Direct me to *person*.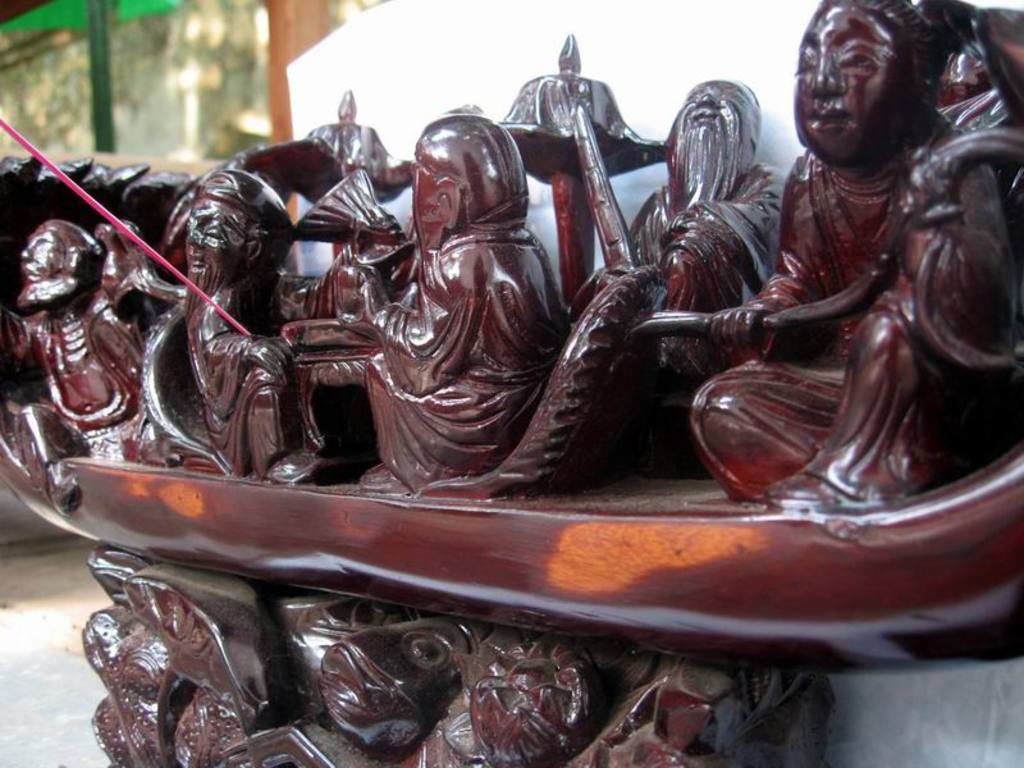
Direction: region(584, 78, 787, 460).
